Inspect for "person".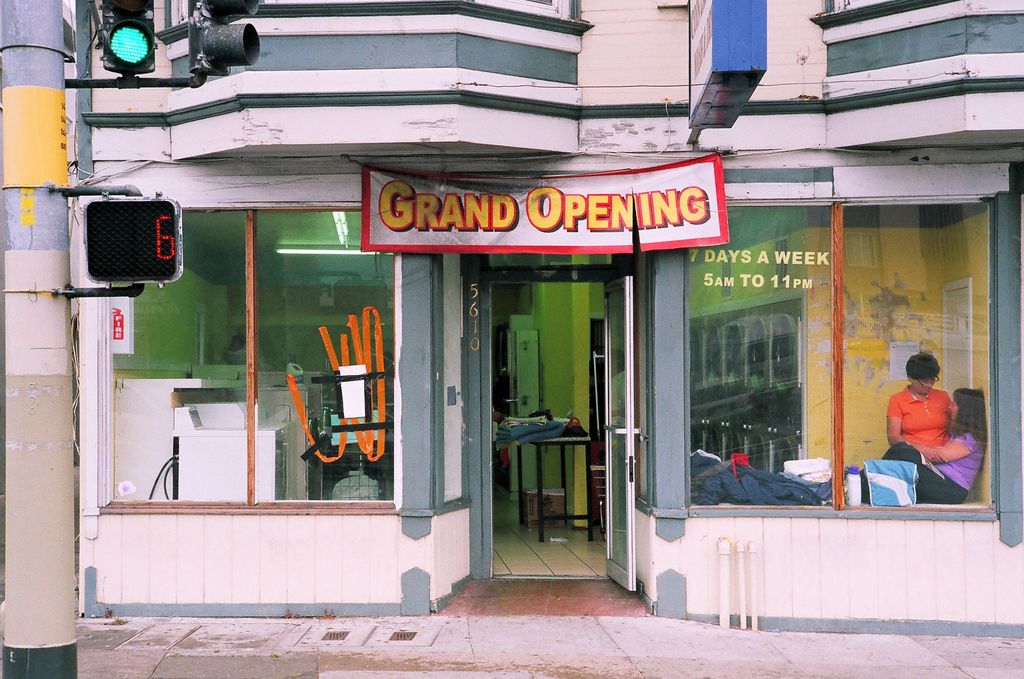
Inspection: box(881, 344, 956, 457).
